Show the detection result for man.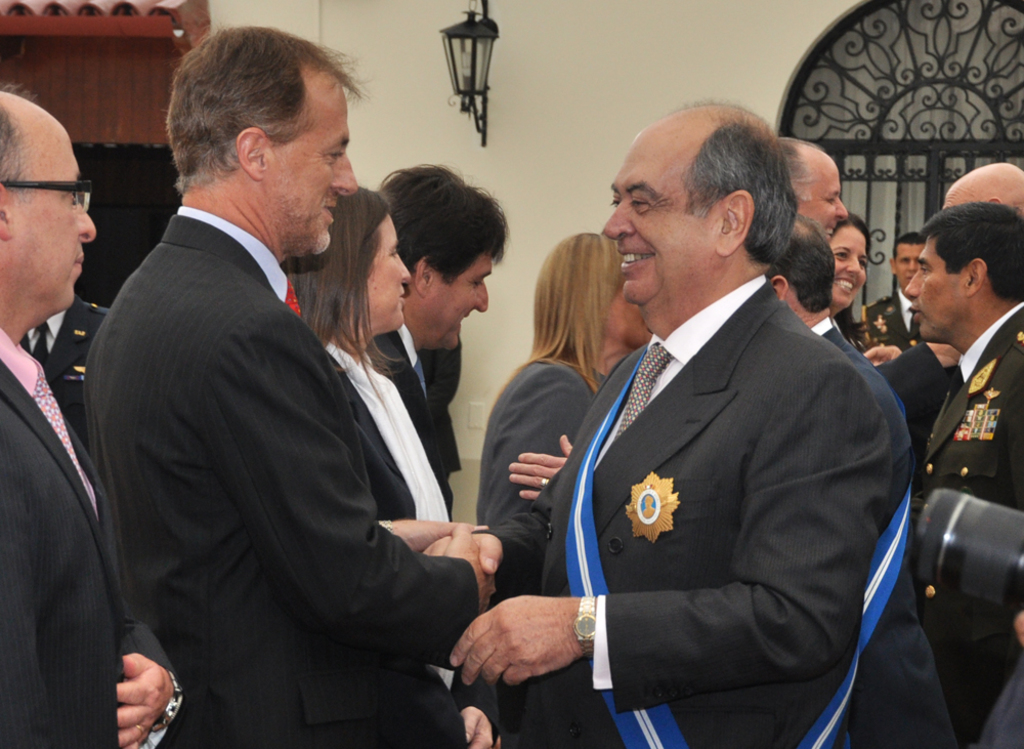
left=856, top=232, right=926, bottom=348.
